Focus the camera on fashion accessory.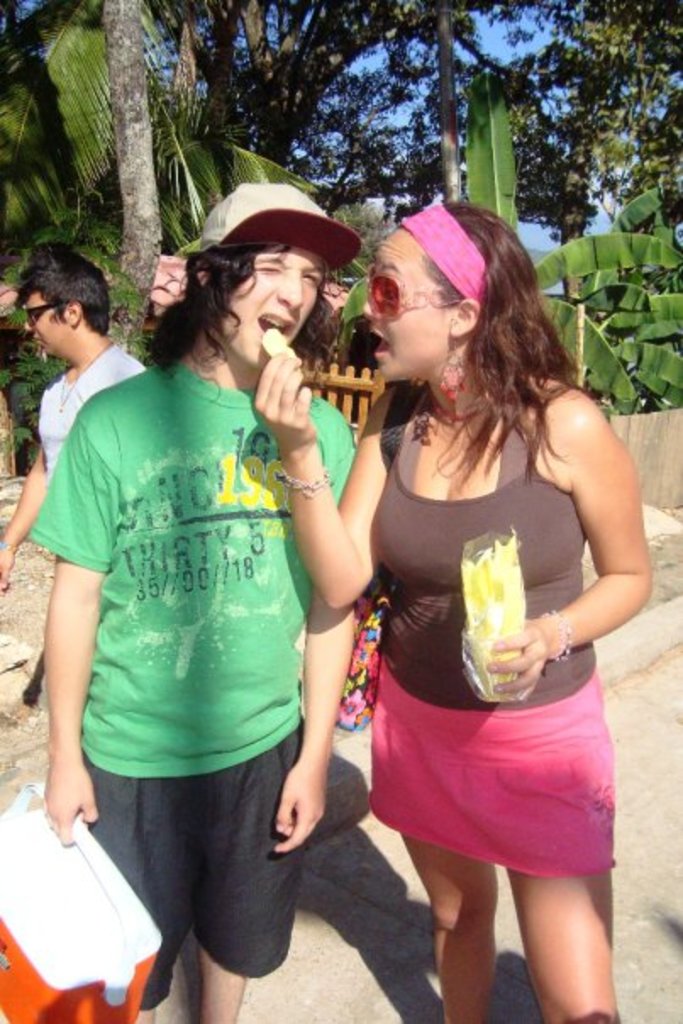
Focus region: [left=22, top=303, right=61, bottom=334].
